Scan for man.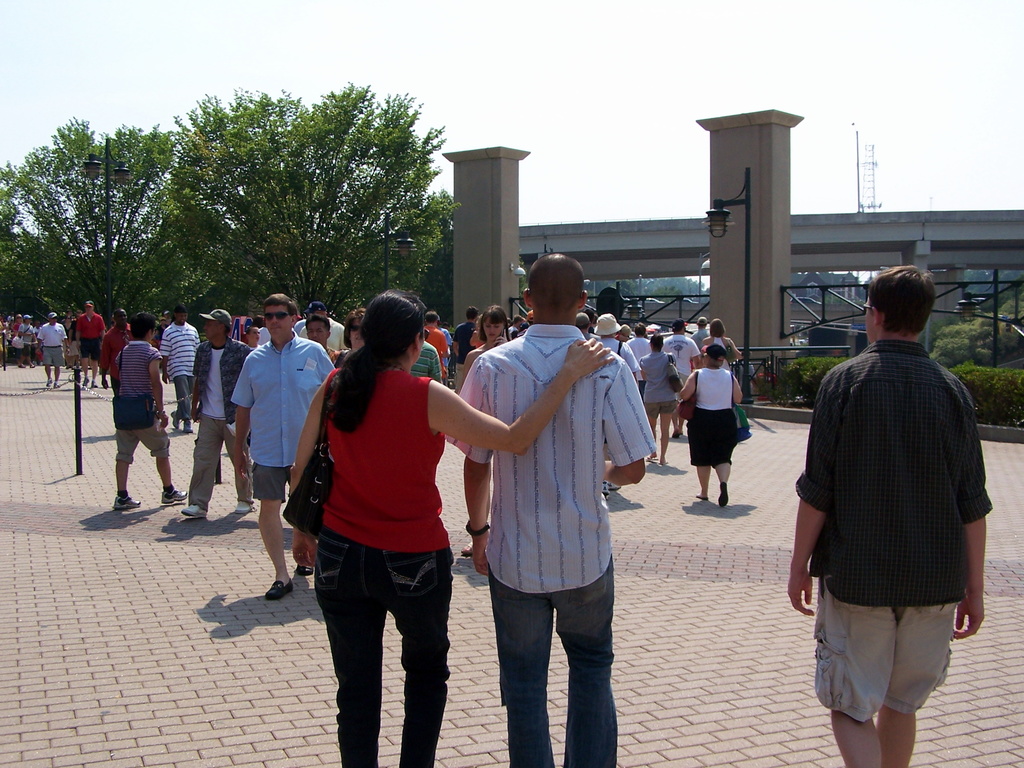
Scan result: BBox(226, 294, 334, 603).
